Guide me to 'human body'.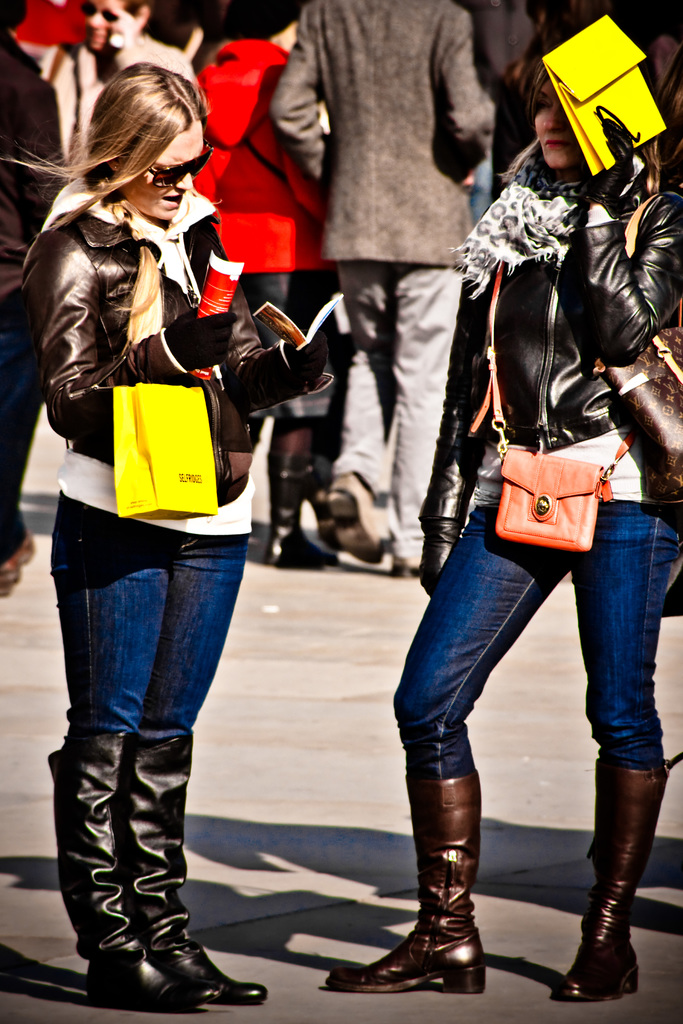
Guidance: 9/0/677/568.
